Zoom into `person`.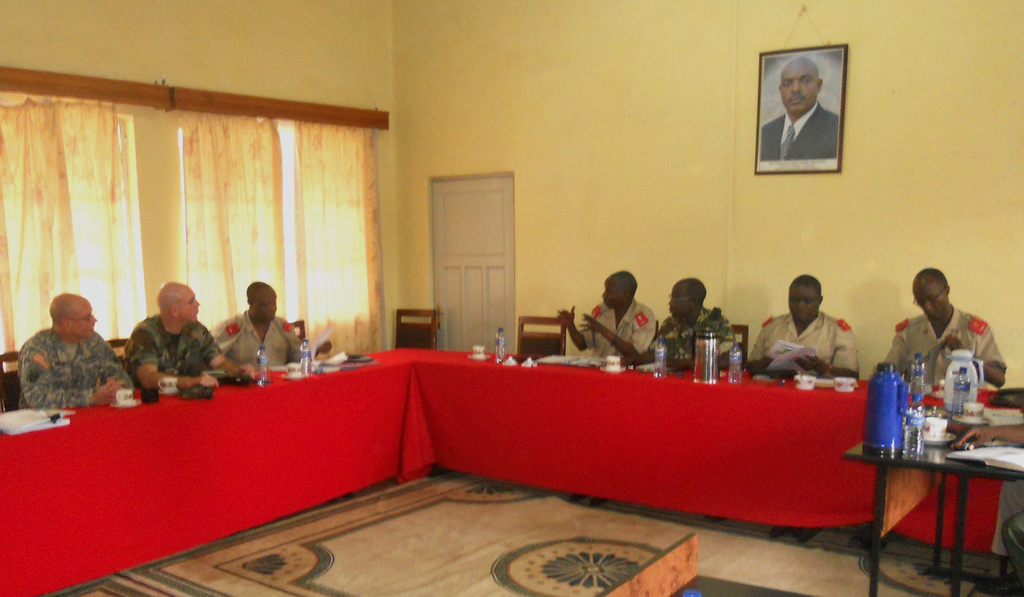
Zoom target: select_region(125, 279, 254, 393).
